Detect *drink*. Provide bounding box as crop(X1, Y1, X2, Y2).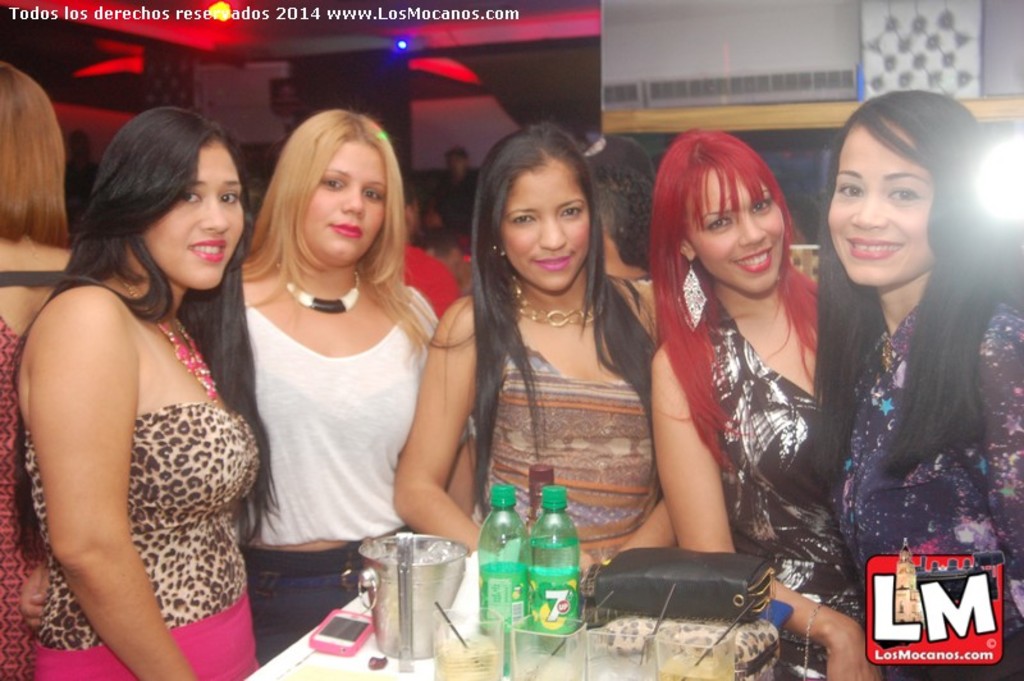
crop(526, 490, 585, 658).
